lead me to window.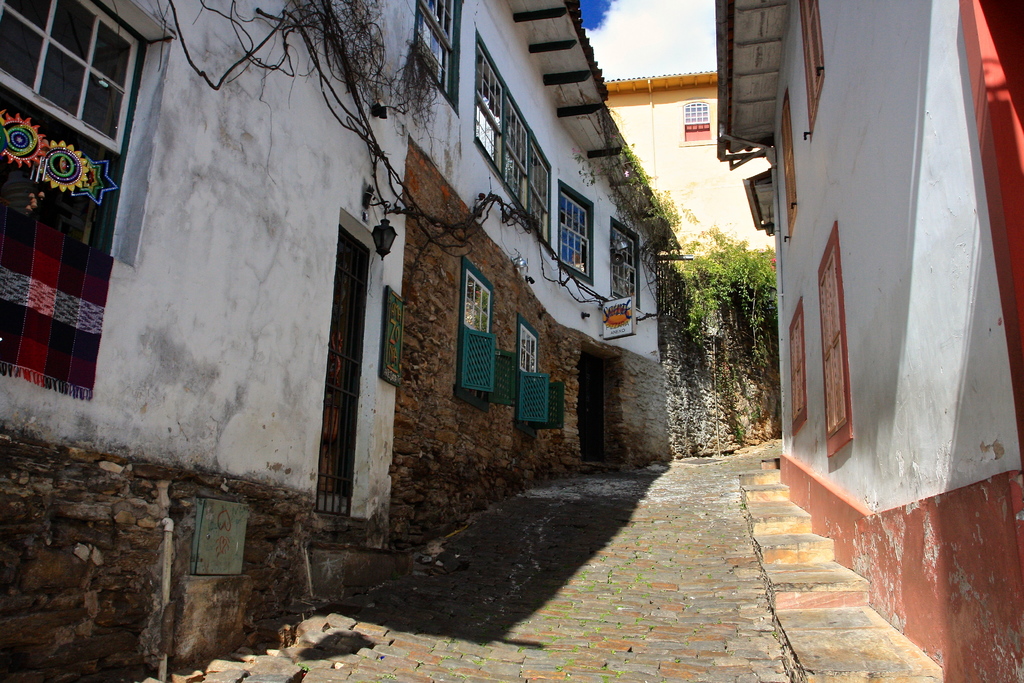
Lead to locate(456, 268, 515, 424).
